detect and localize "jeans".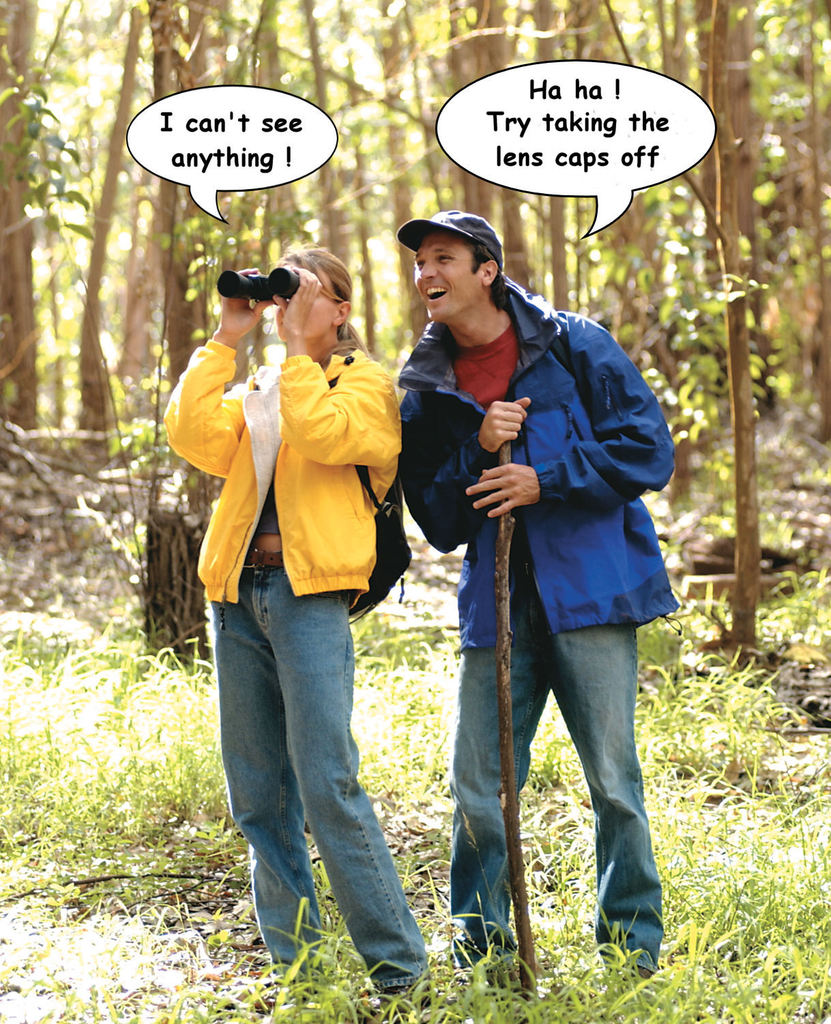
Localized at BBox(214, 545, 425, 992).
